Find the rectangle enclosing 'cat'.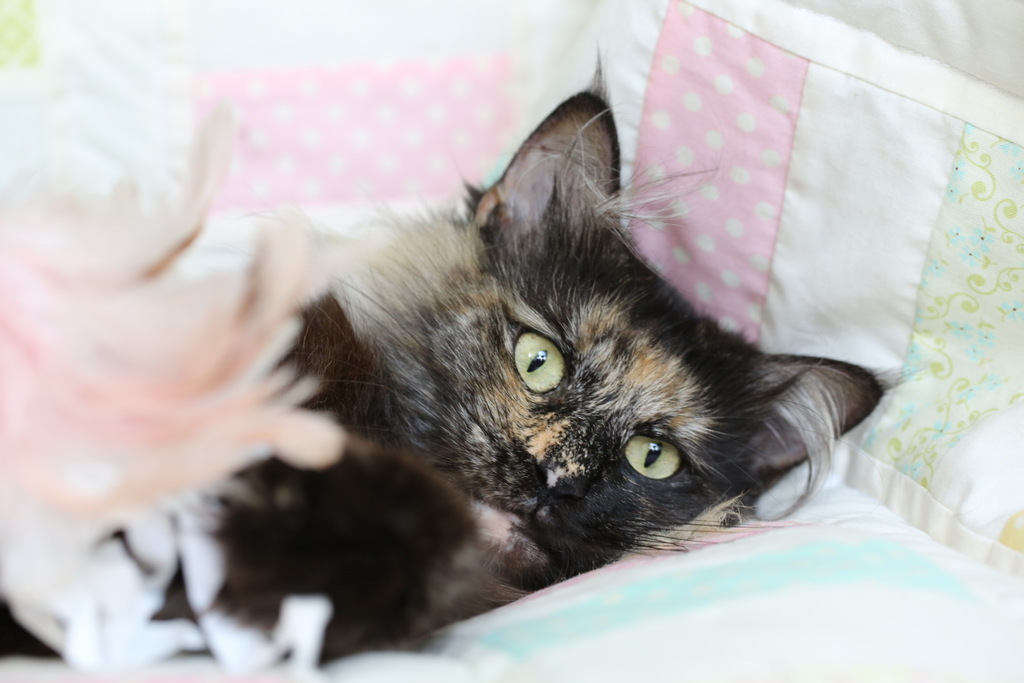
(277,81,913,616).
